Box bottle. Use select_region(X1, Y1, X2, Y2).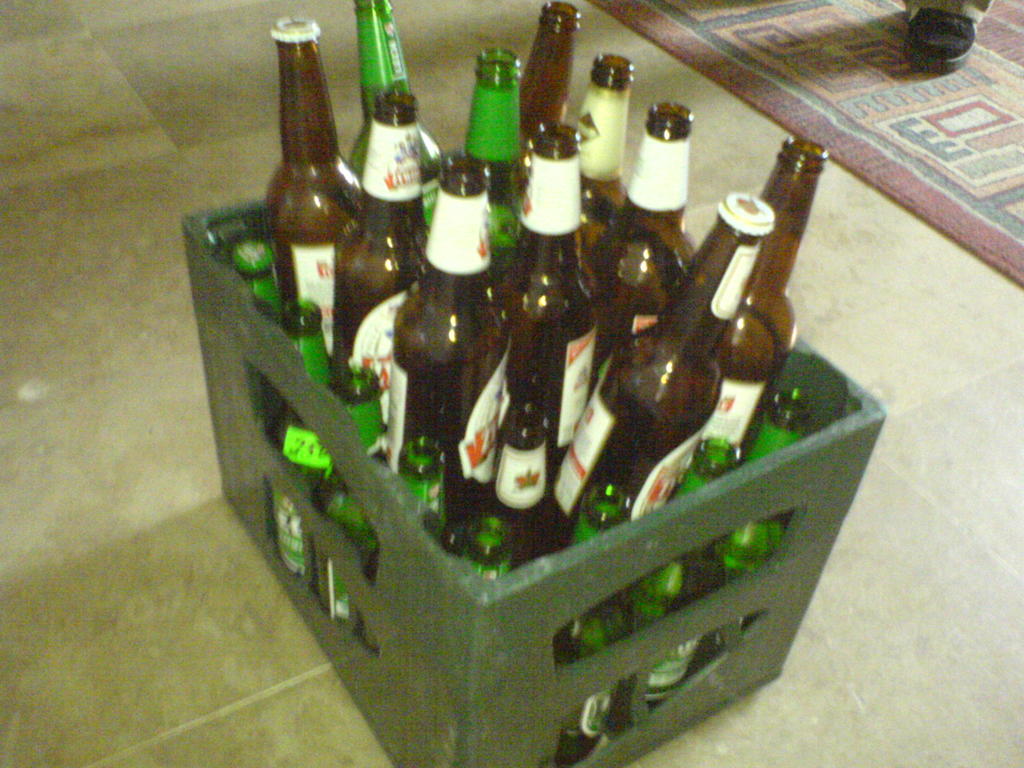
select_region(314, 95, 442, 397).
